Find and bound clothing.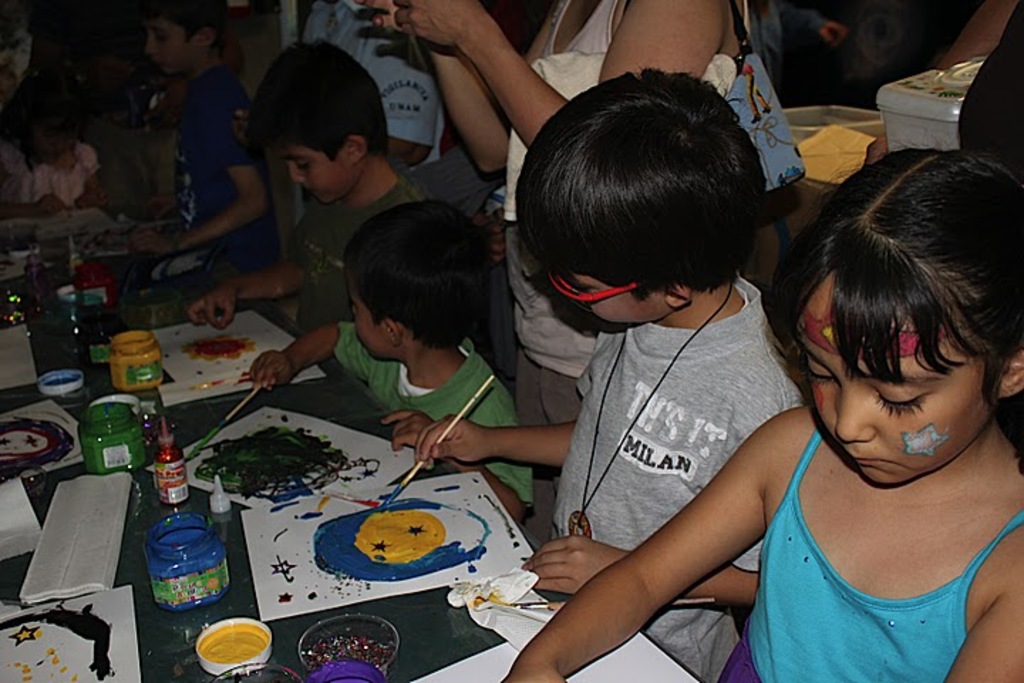
Bound: <box>957,0,1023,452</box>.
